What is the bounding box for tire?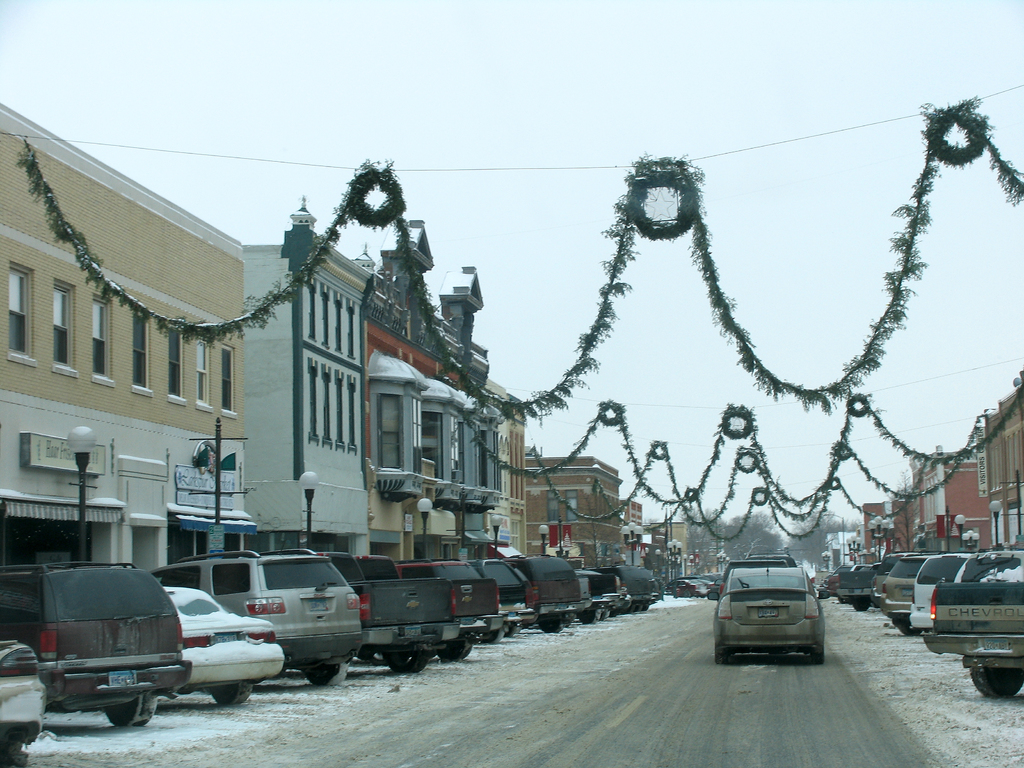
(left=972, top=673, right=1023, bottom=703).
